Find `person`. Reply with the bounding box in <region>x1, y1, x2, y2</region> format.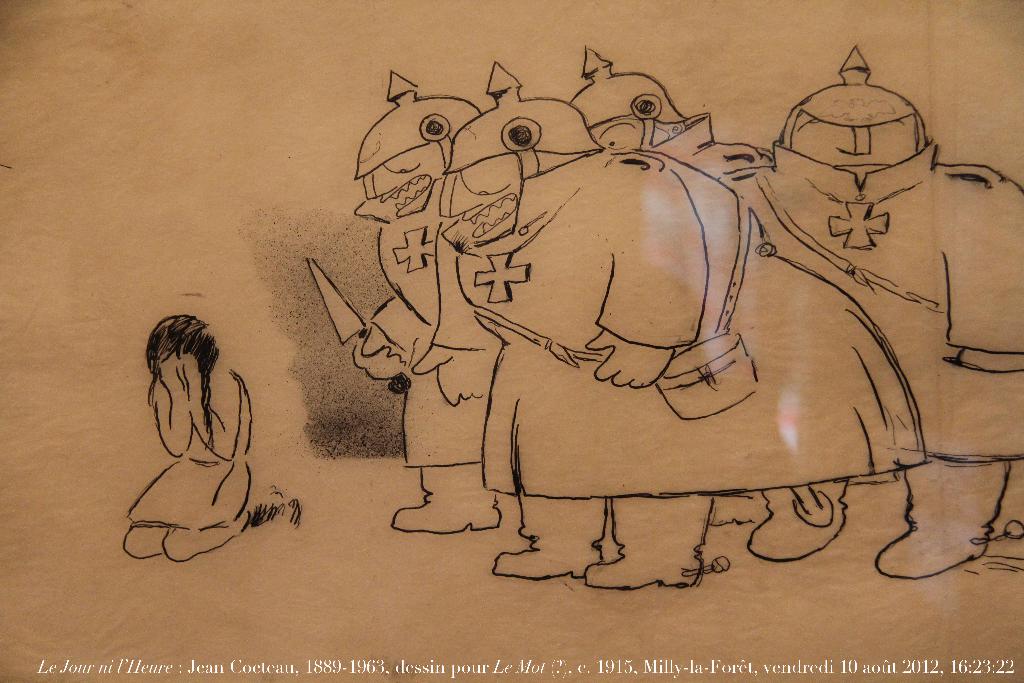
<region>701, 33, 1023, 588</region>.
